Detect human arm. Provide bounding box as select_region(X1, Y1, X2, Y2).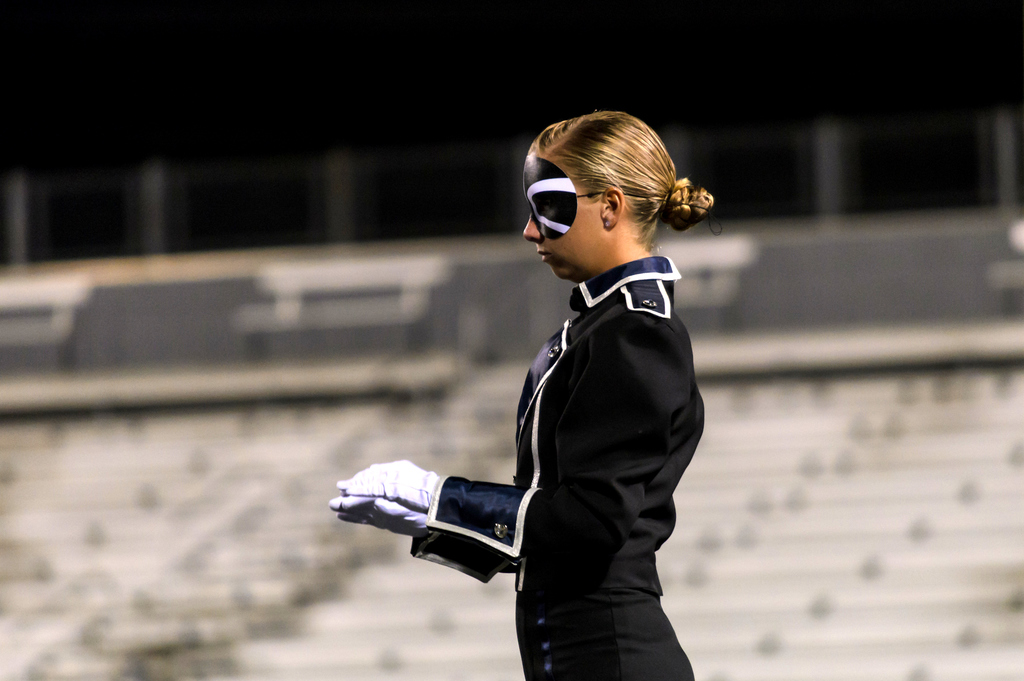
select_region(340, 326, 680, 555).
